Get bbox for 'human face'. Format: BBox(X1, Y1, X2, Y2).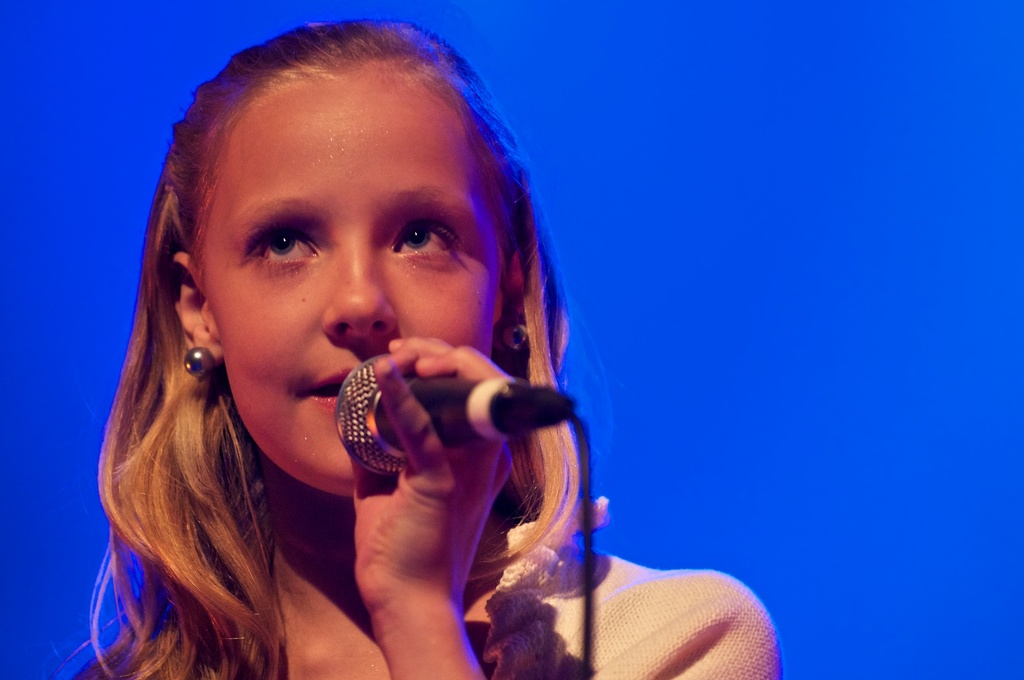
BBox(192, 61, 506, 499).
